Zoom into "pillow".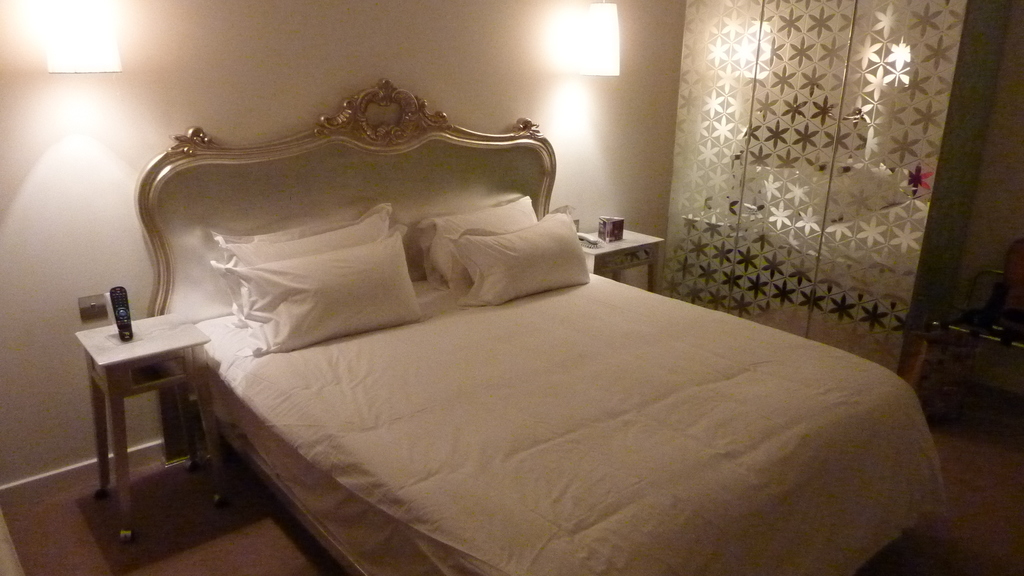
Zoom target: bbox=(447, 229, 586, 306).
